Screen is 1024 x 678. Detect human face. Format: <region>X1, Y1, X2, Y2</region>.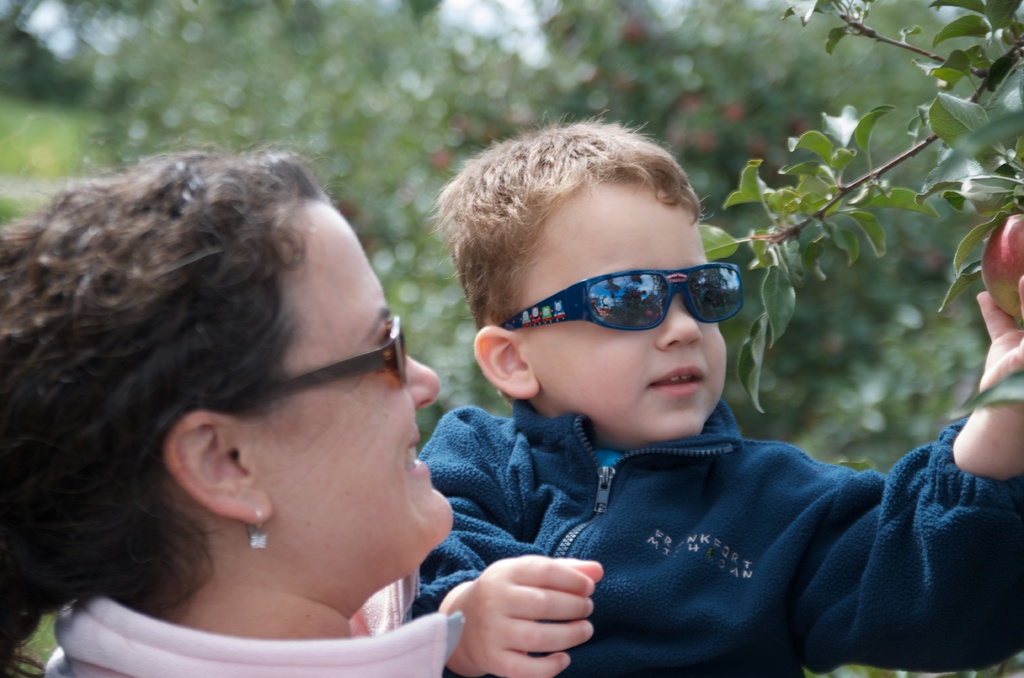
<region>257, 214, 454, 551</region>.
